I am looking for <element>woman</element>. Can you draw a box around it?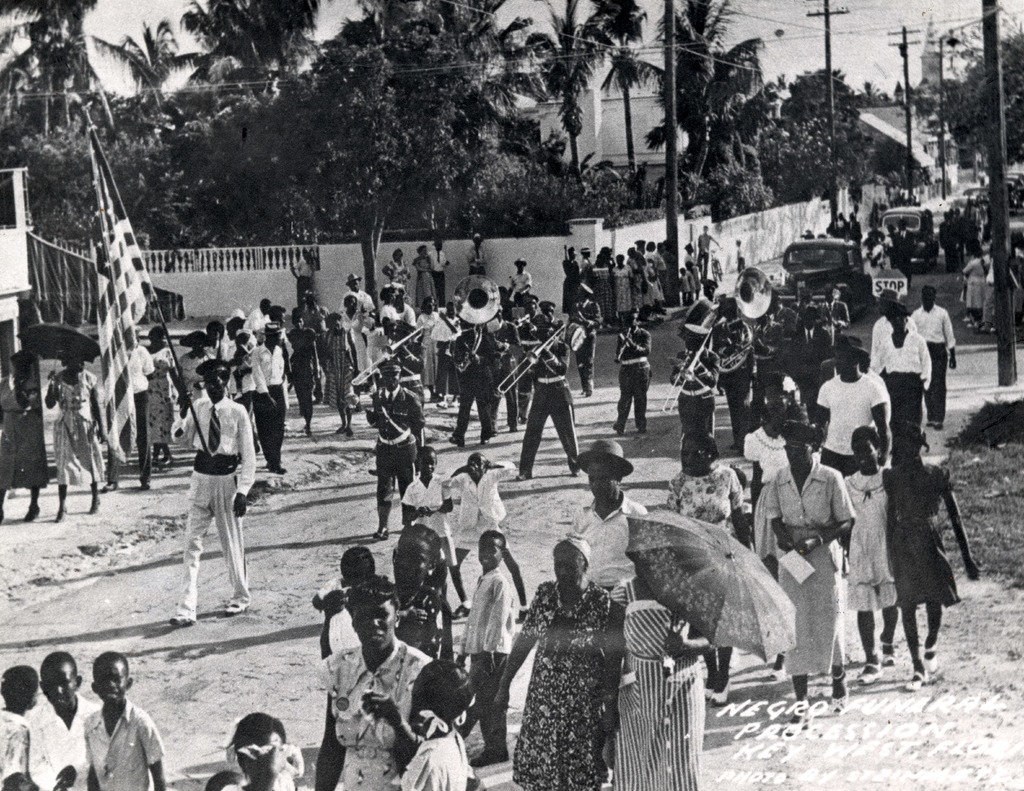
Sure, the bounding box is (x1=517, y1=535, x2=645, y2=777).
